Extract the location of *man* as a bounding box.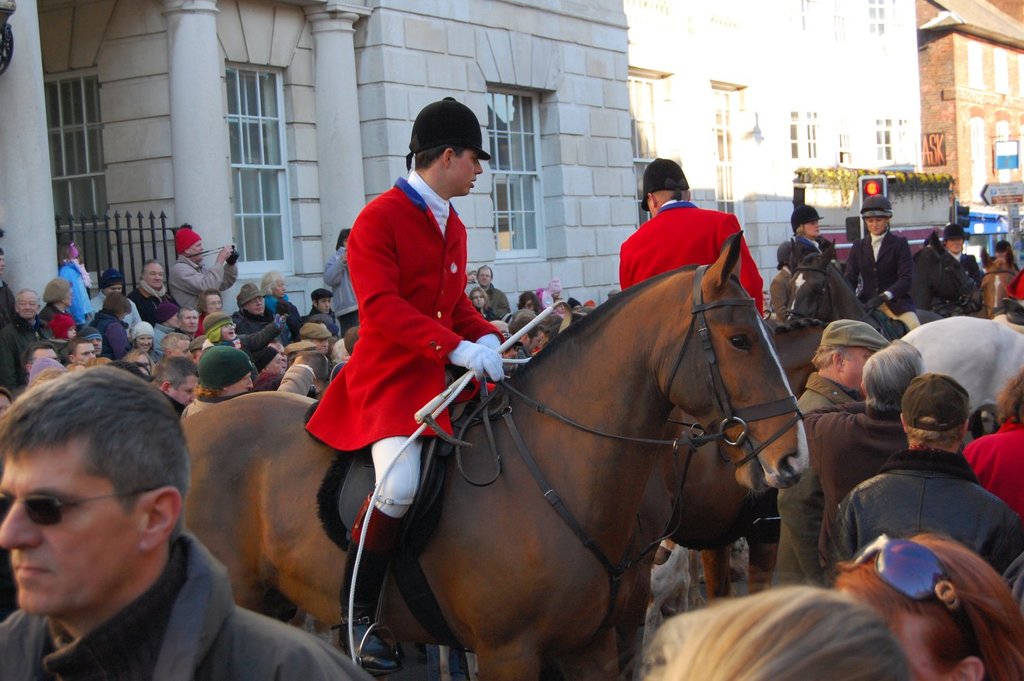
bbox(2, 291, 61, 379).
